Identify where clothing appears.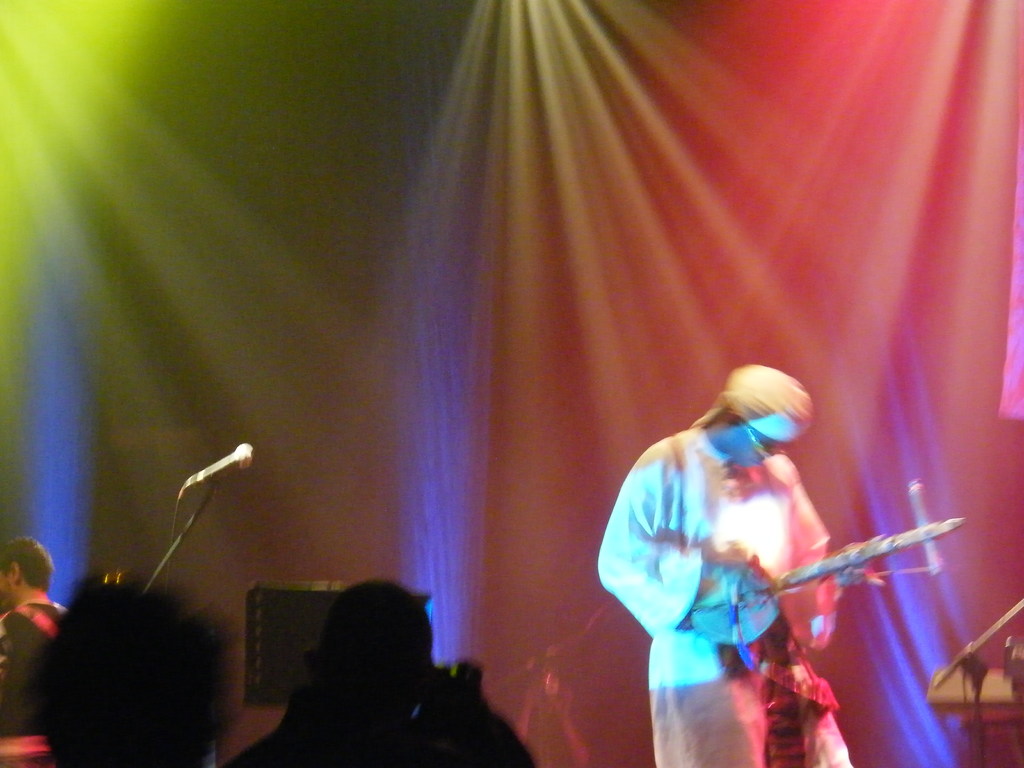
Appears at crop(609, 387, 866, 739).
